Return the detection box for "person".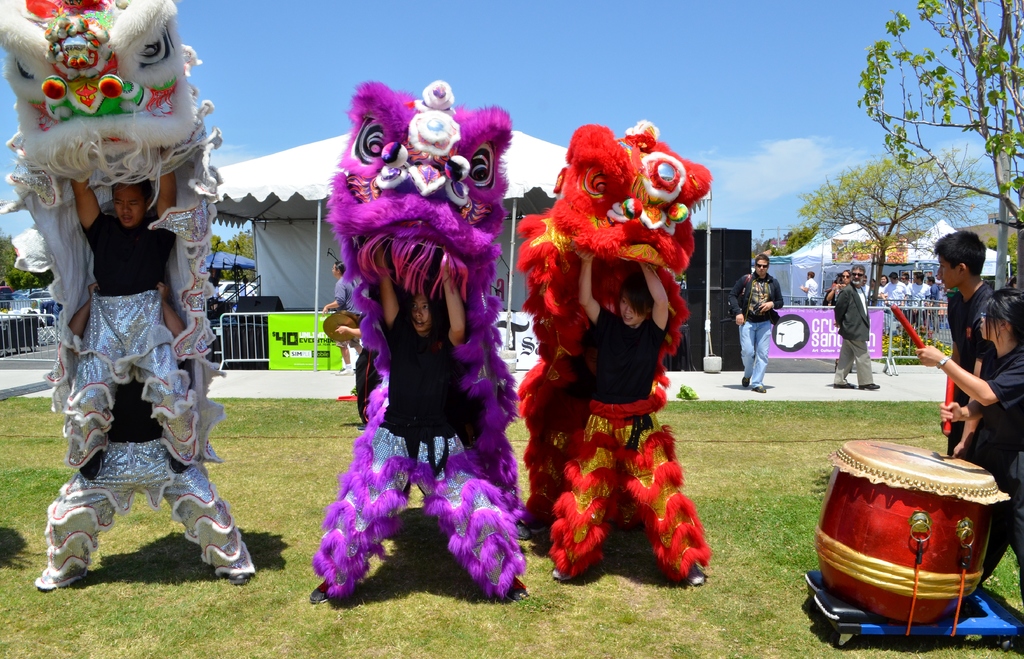
x1=904, y1=267, x2=931, y2=304.
